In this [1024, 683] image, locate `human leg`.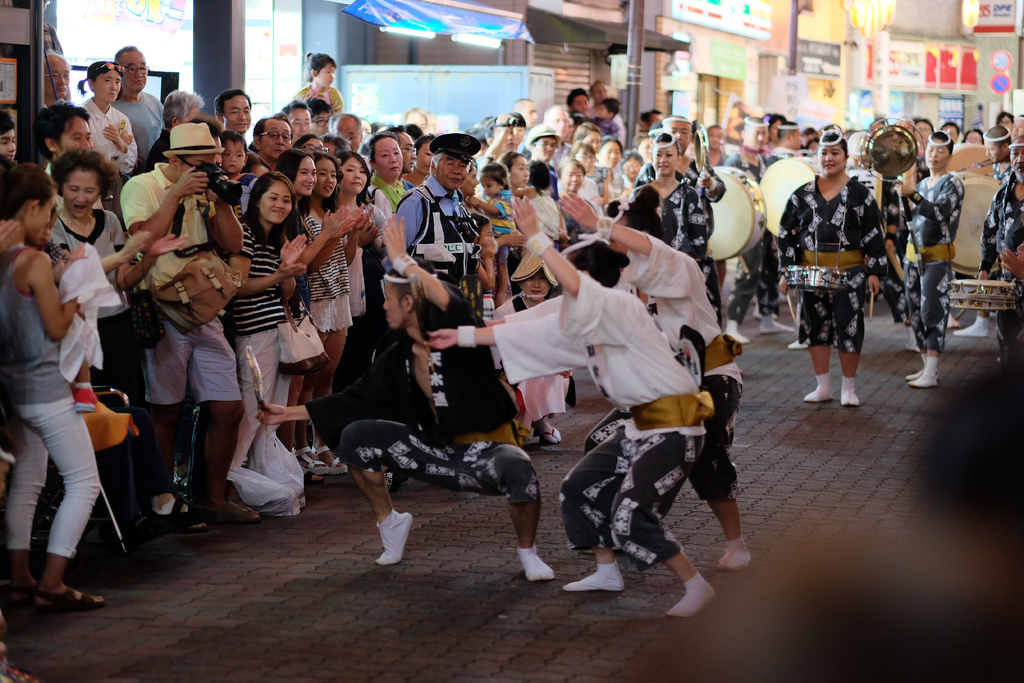
Bounding box: box=[232, 320, 278, 470].
